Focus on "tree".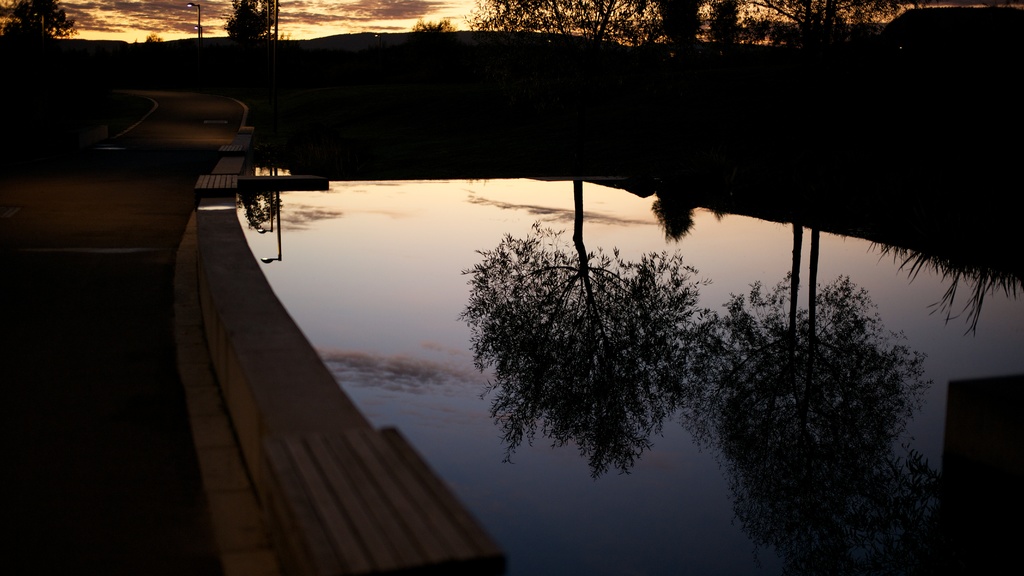
Focused at {"left": 13, "top": 0, "right": 72, "bottom": 41}.
